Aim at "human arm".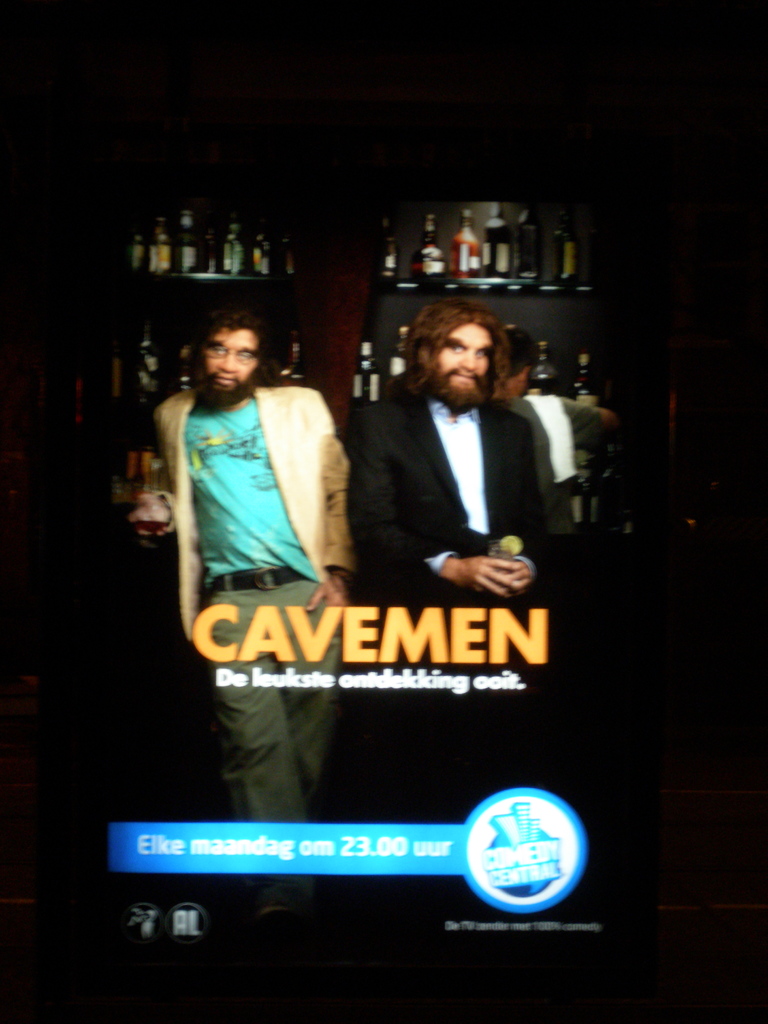
Aimed at bbox(495, 420, 579, 599).
